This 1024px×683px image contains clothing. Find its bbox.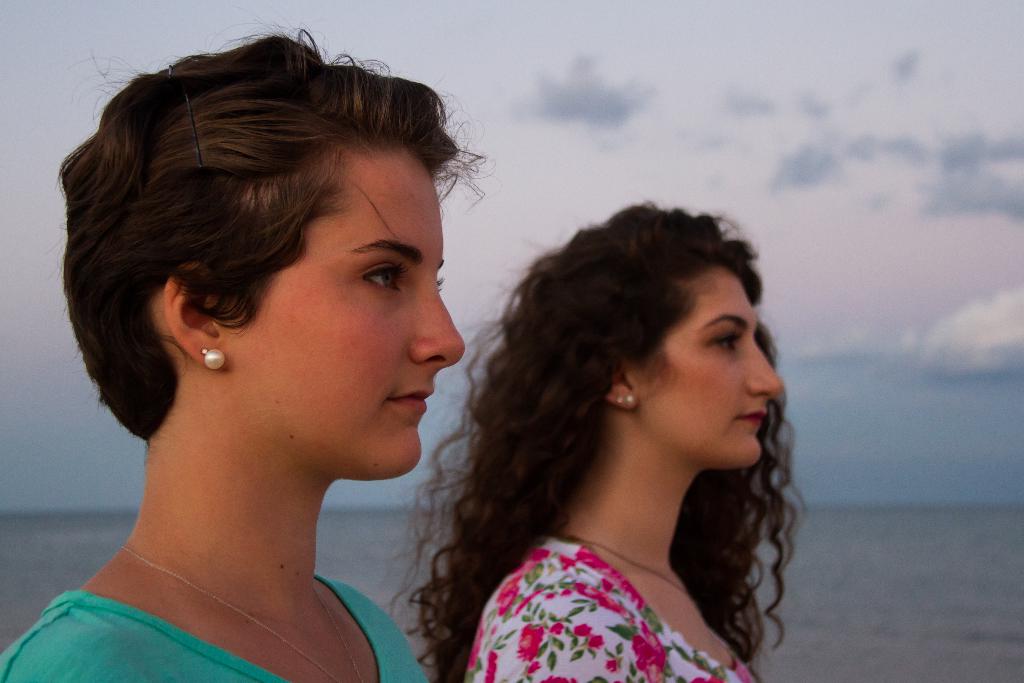
(0, 582, 459, 682).
